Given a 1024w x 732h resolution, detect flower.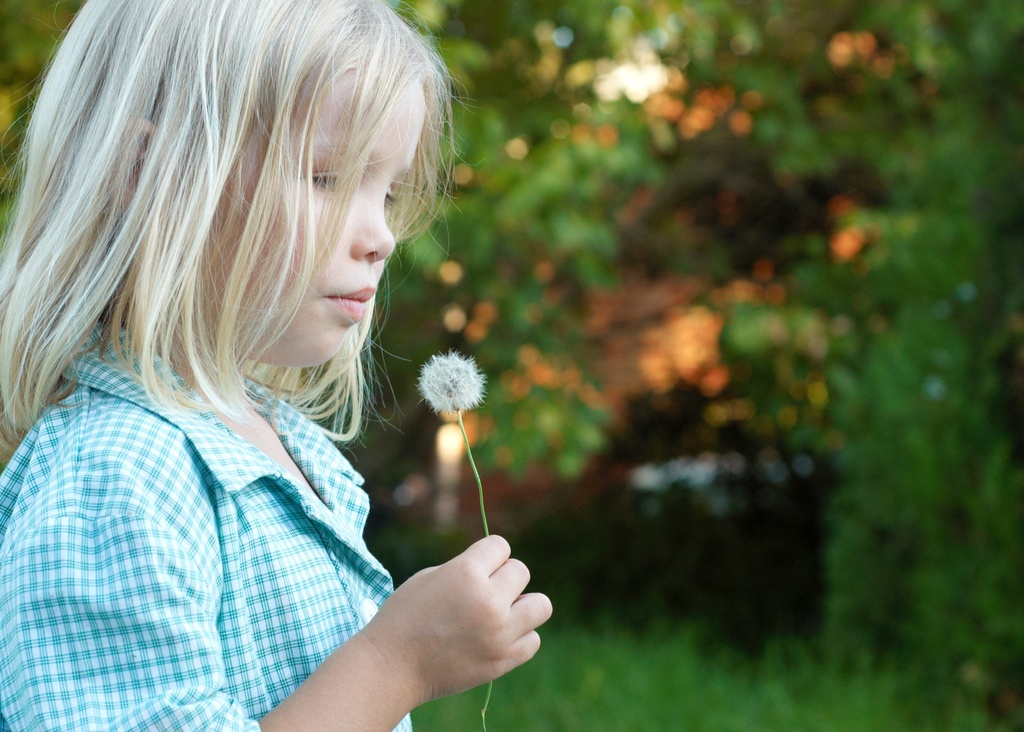
404/345/485/421.
